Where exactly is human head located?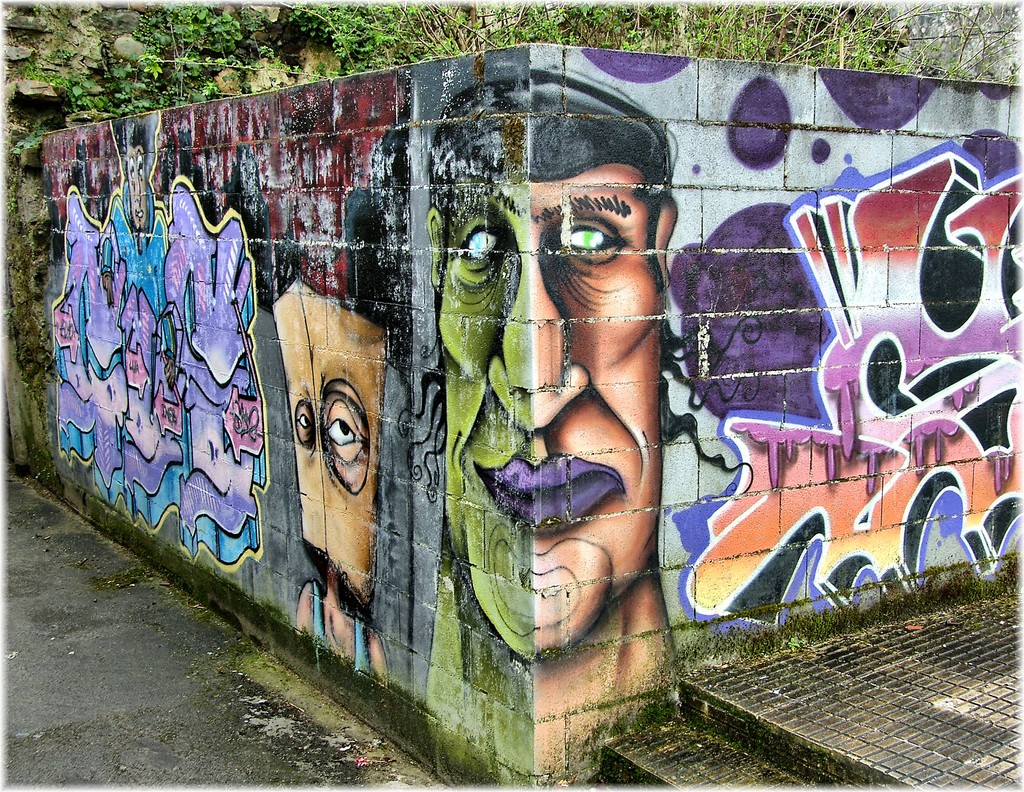
Its bounding box is locate(412, 124, 698, 629).
